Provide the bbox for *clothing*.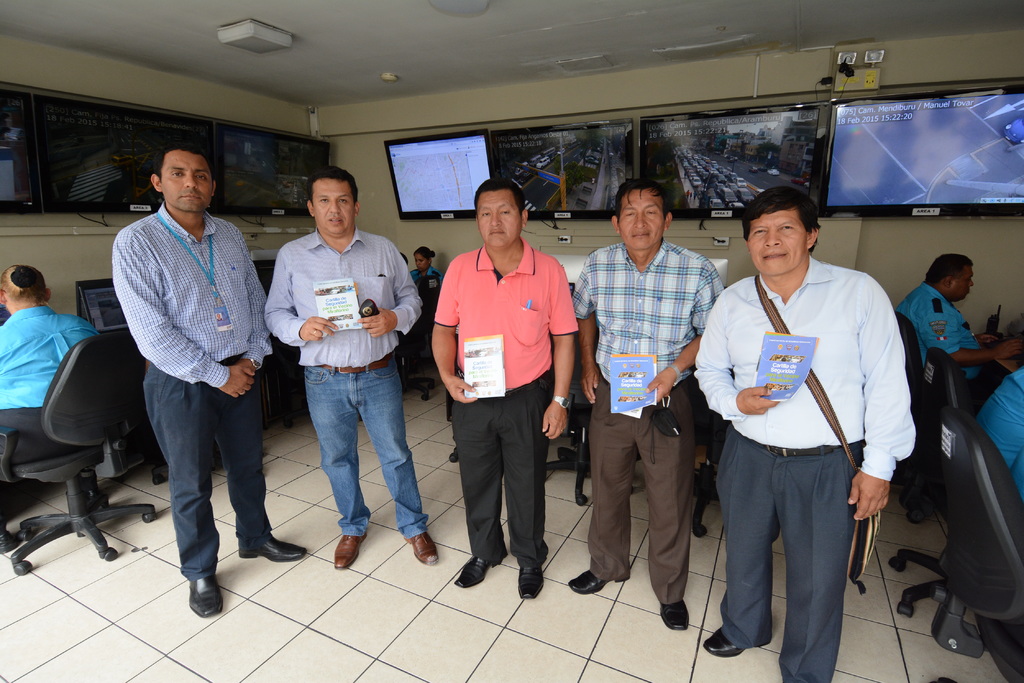
0, 306, 107, 437.
